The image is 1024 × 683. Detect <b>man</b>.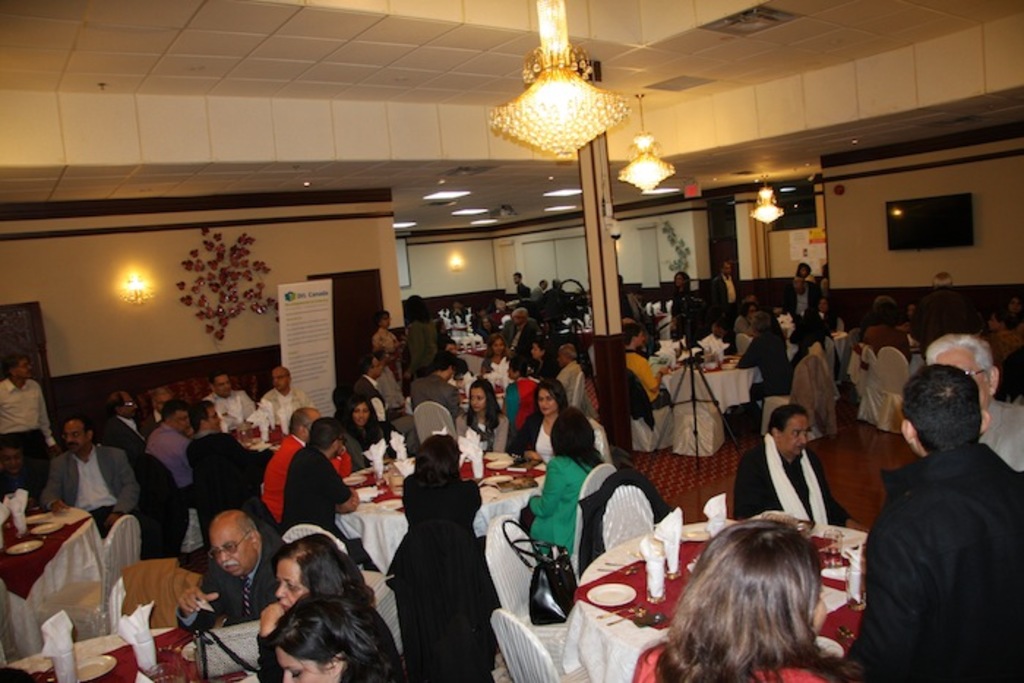
Detection: [279, 418, 364, 560].
